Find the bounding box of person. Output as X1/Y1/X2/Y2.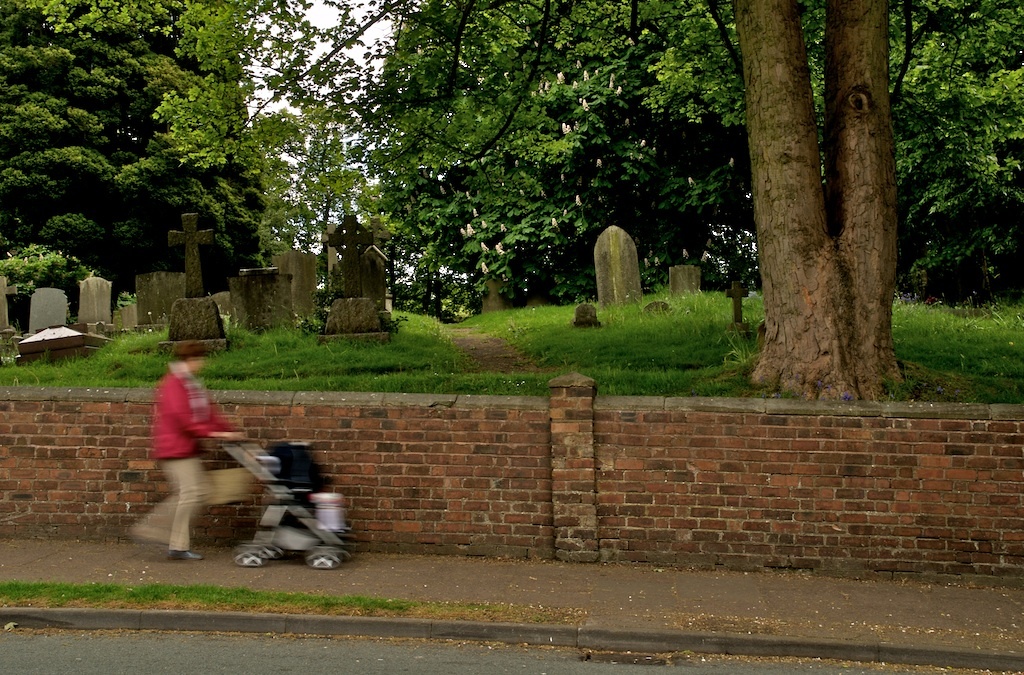
136/329/226/557.
